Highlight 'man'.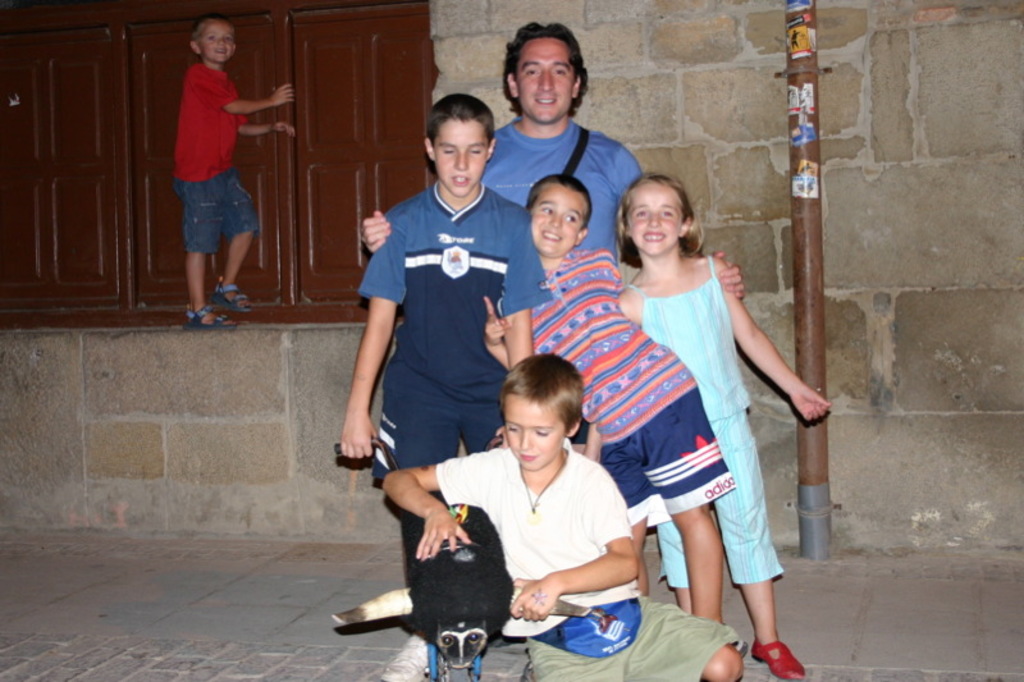
Highlighted region: bbox=[361, 27, 749, 298].
